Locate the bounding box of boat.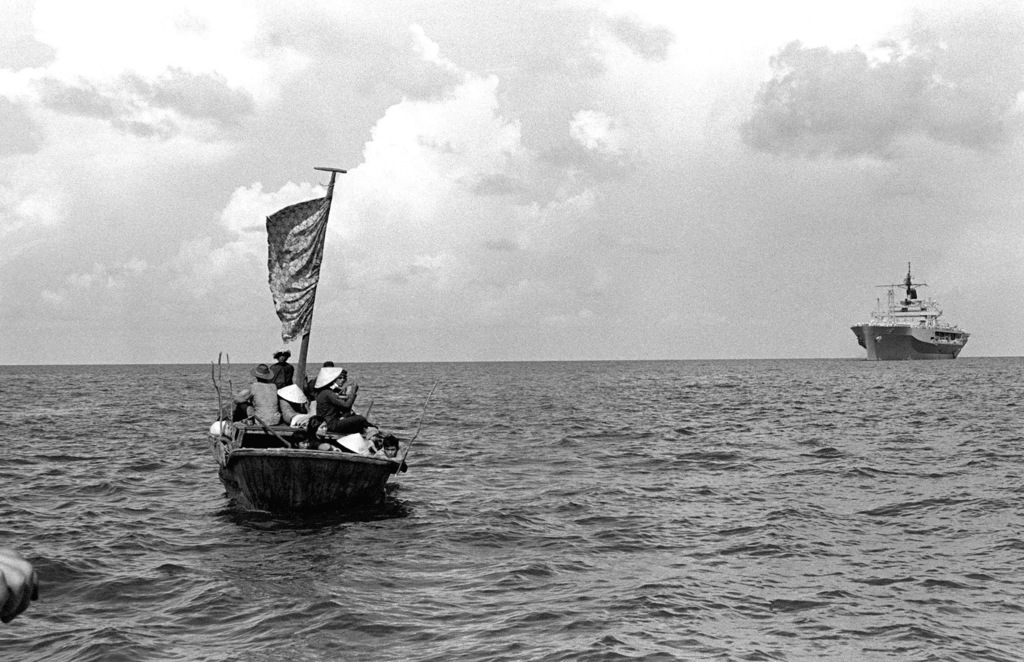
Bounding box: region(852, 264, 983, 357).
